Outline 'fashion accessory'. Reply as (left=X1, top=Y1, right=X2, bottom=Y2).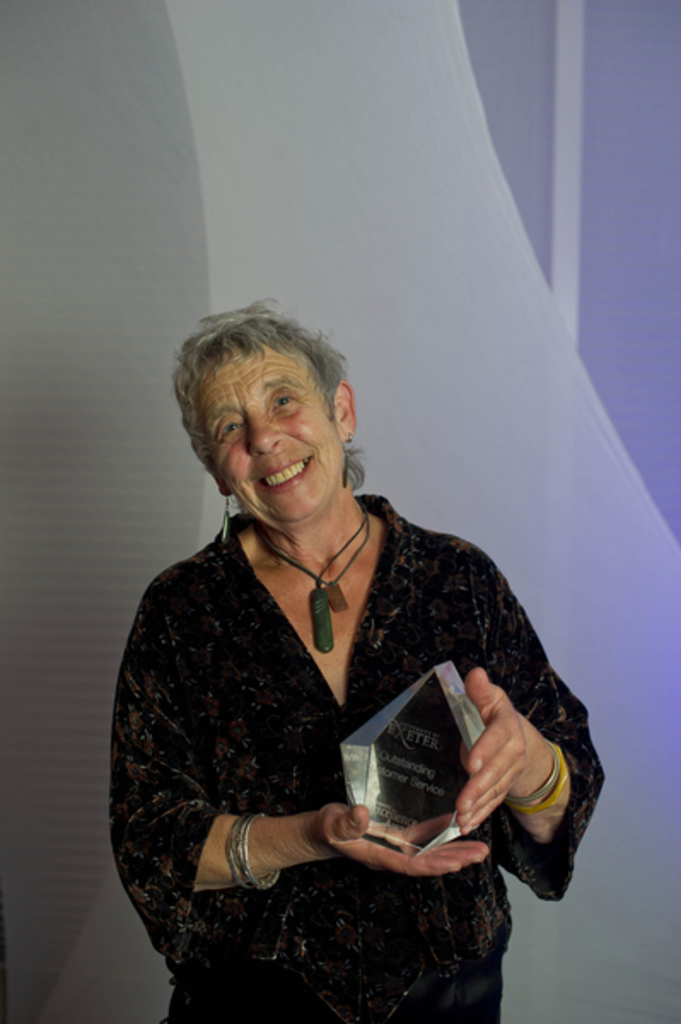
(left=505, top=744, right=573, bottom=816).
